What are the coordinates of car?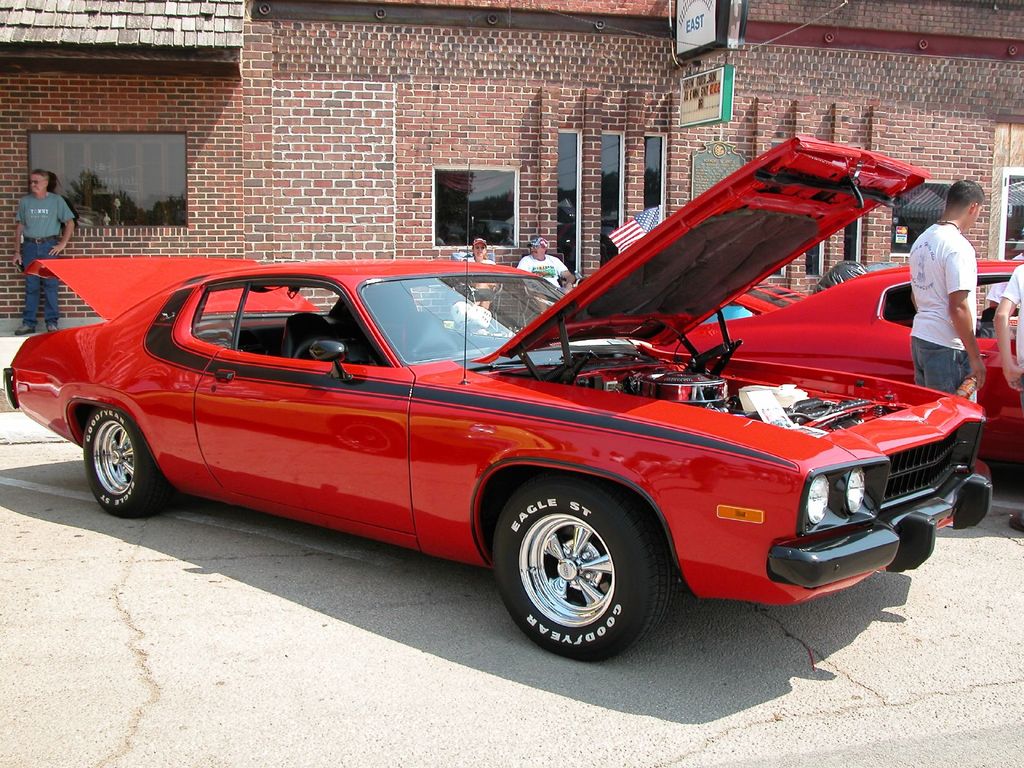
[1,134,990,666].
